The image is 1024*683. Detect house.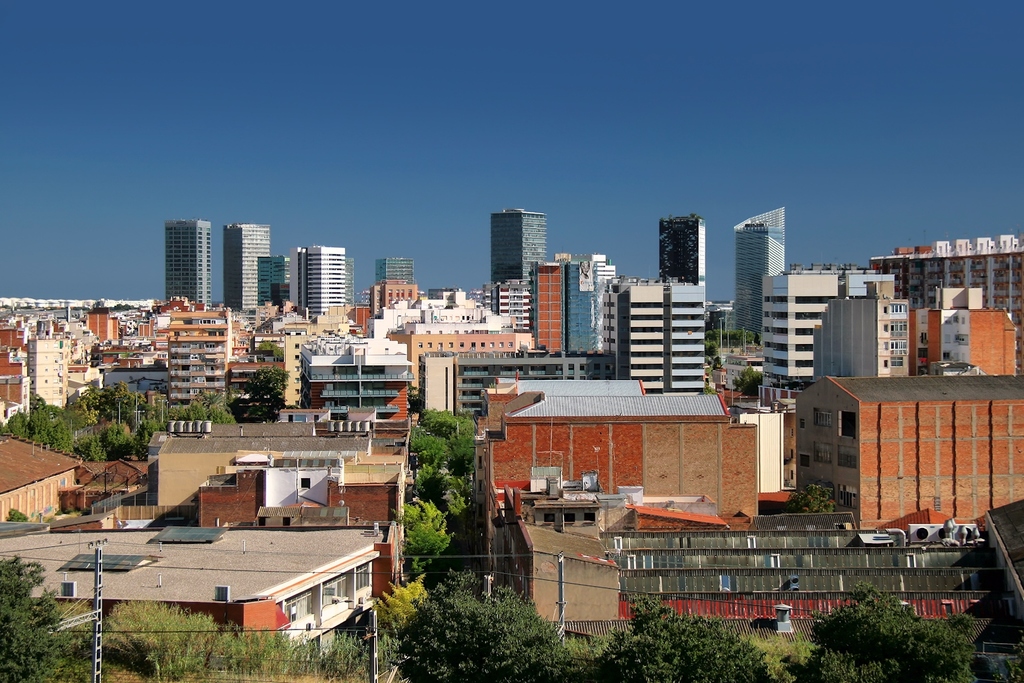
Detection: x1=476 y1=269 x2=534 y2=324.
